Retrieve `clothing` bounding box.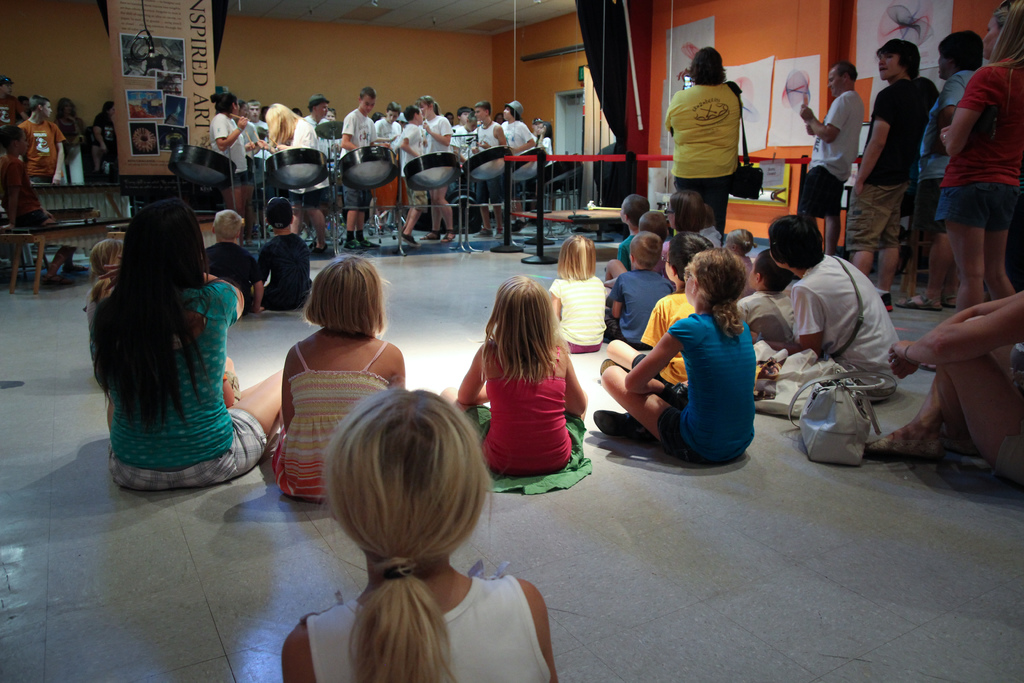
Bounding box: 0, 94, 25, 145.
